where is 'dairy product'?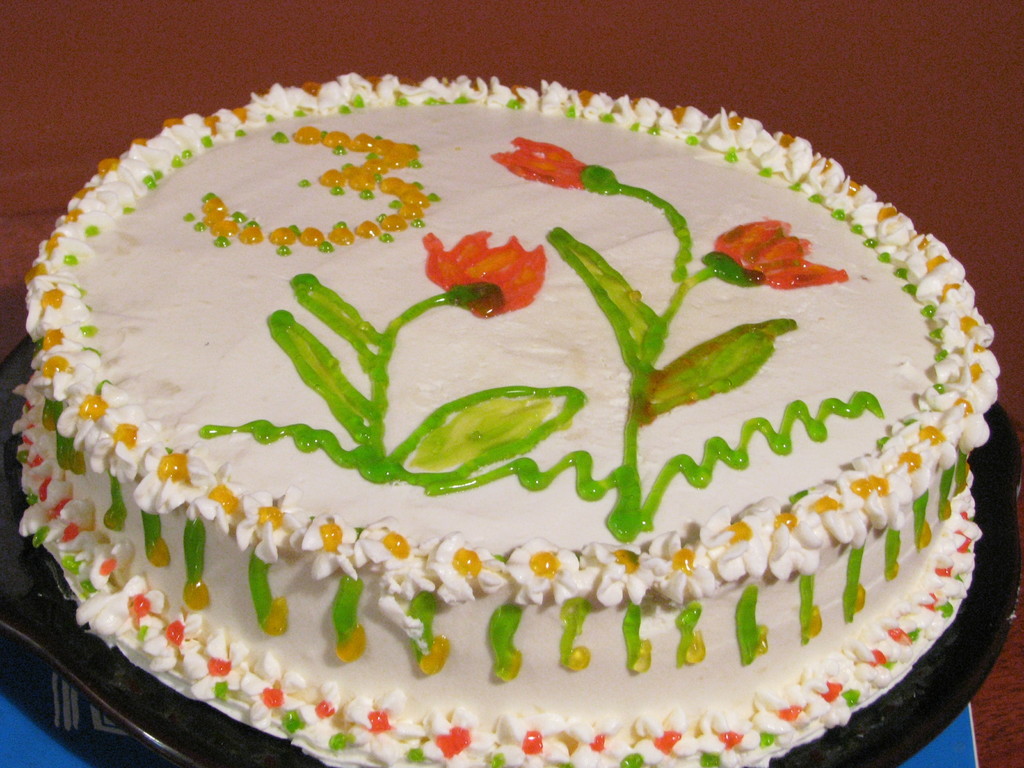
14/70/1002/767.
